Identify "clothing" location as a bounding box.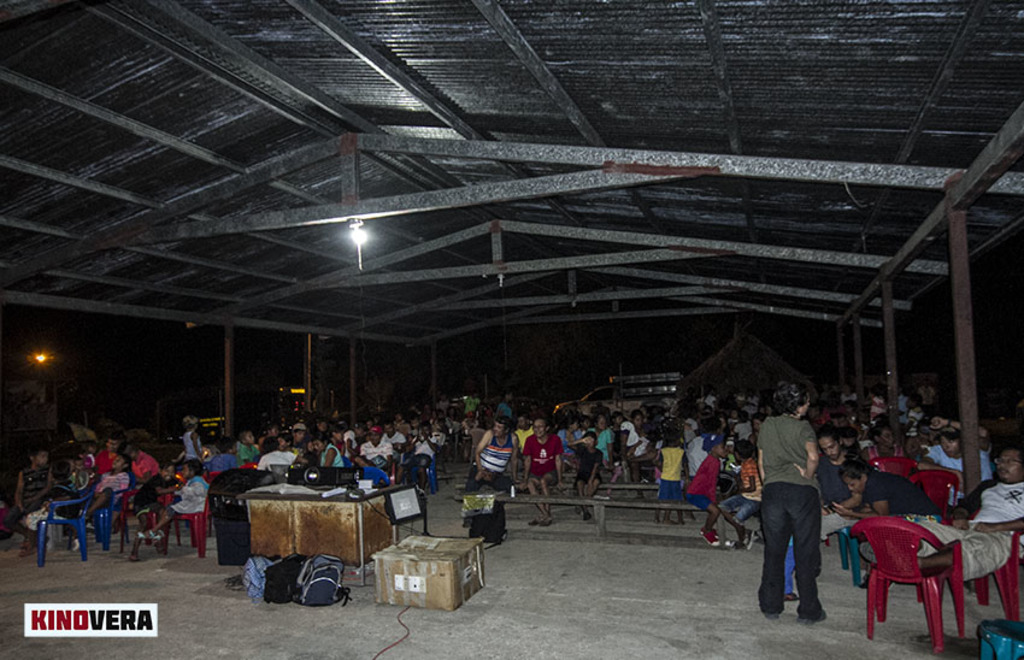
Rect(467, 397, 997, 507).
